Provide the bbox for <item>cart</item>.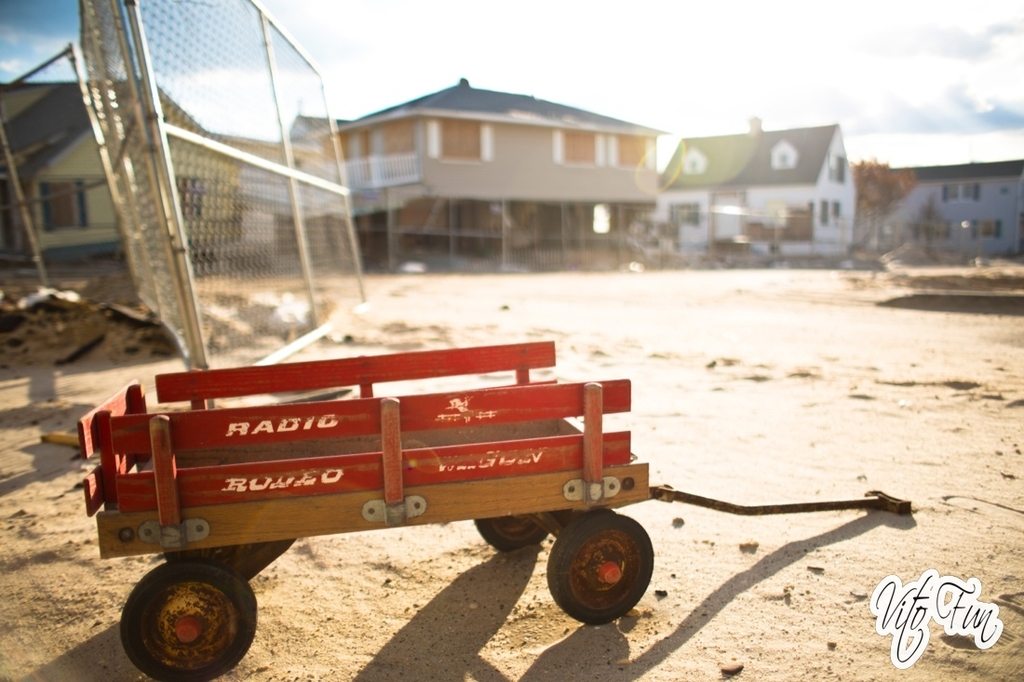
<region>77, 340, 912, 681</region>.
